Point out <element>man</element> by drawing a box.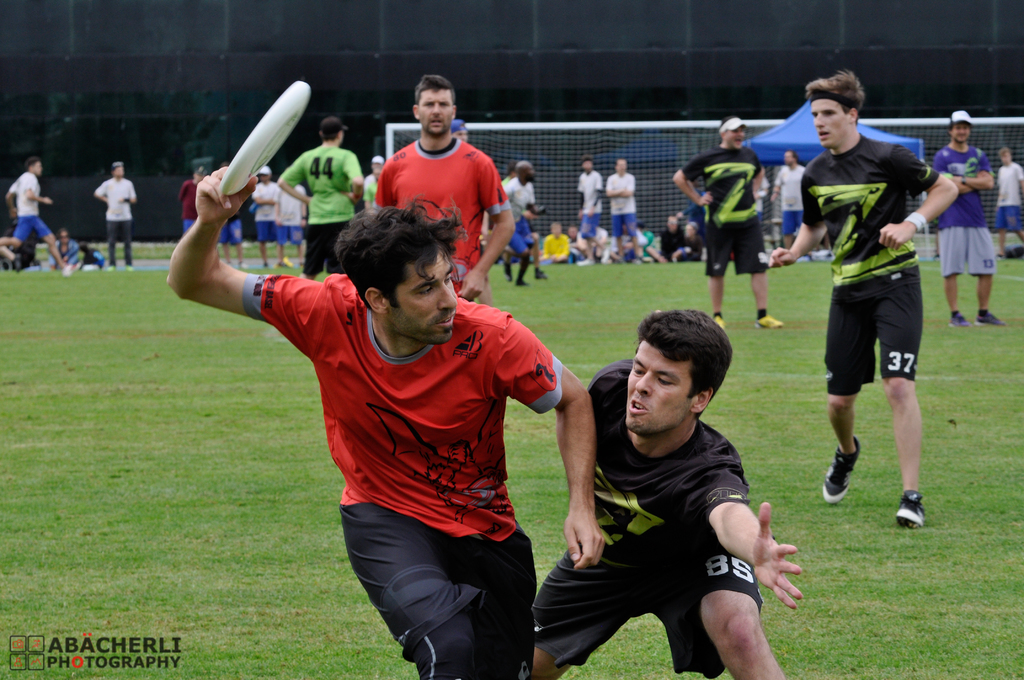
region(273, 182, 299, 263).
